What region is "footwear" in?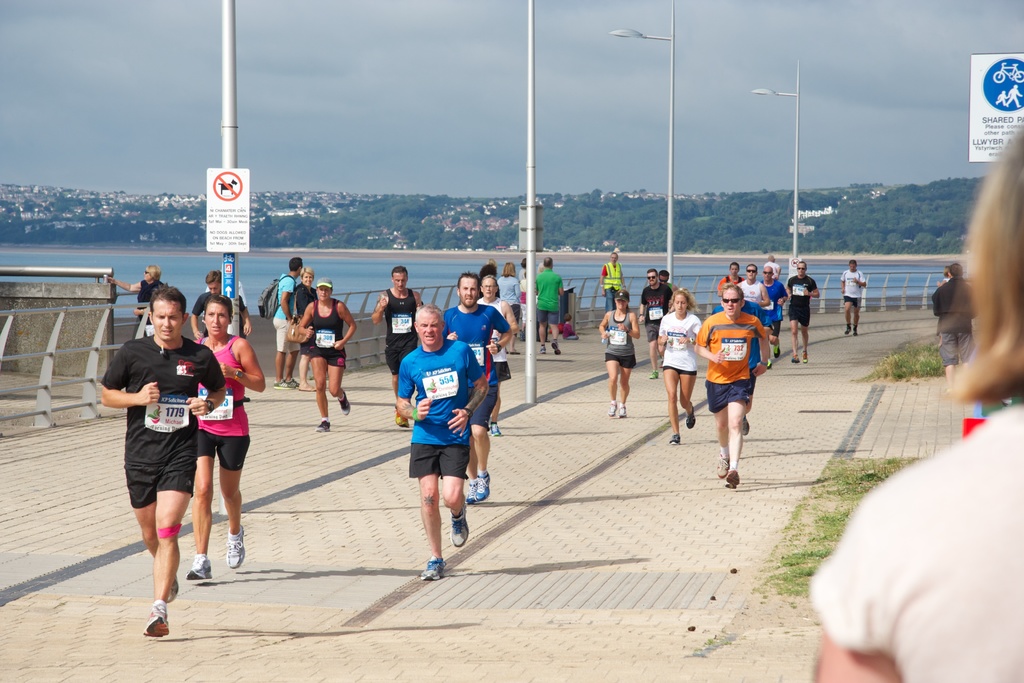
bbox=[684, 408, 698, 429].
